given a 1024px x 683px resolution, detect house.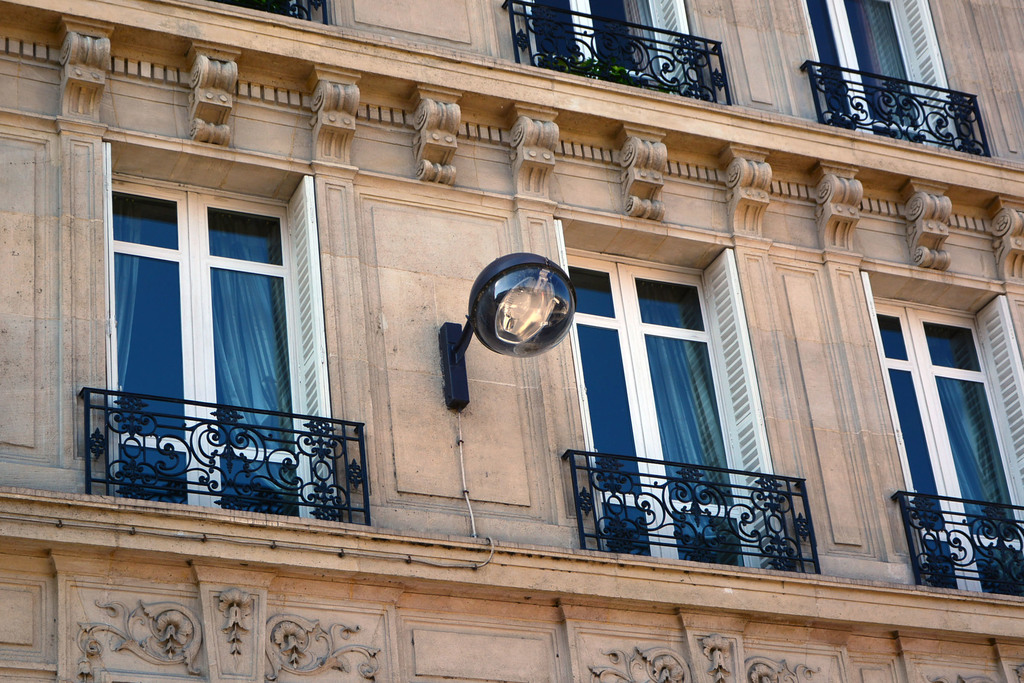
0:0:1023:682.
